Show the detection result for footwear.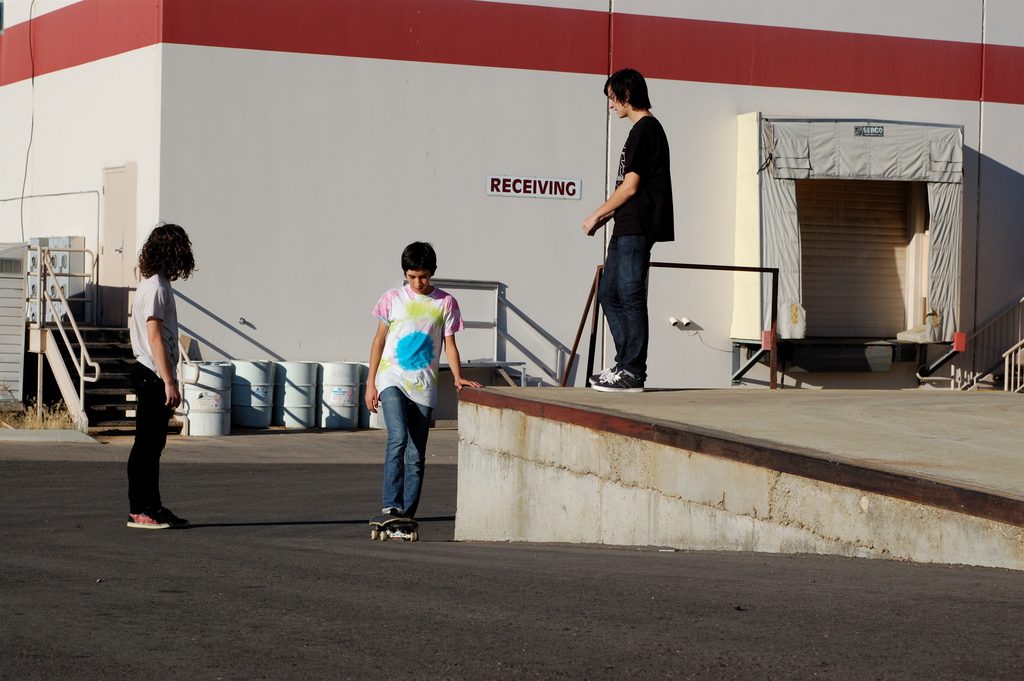
locate(367, 507, 413, 528).
